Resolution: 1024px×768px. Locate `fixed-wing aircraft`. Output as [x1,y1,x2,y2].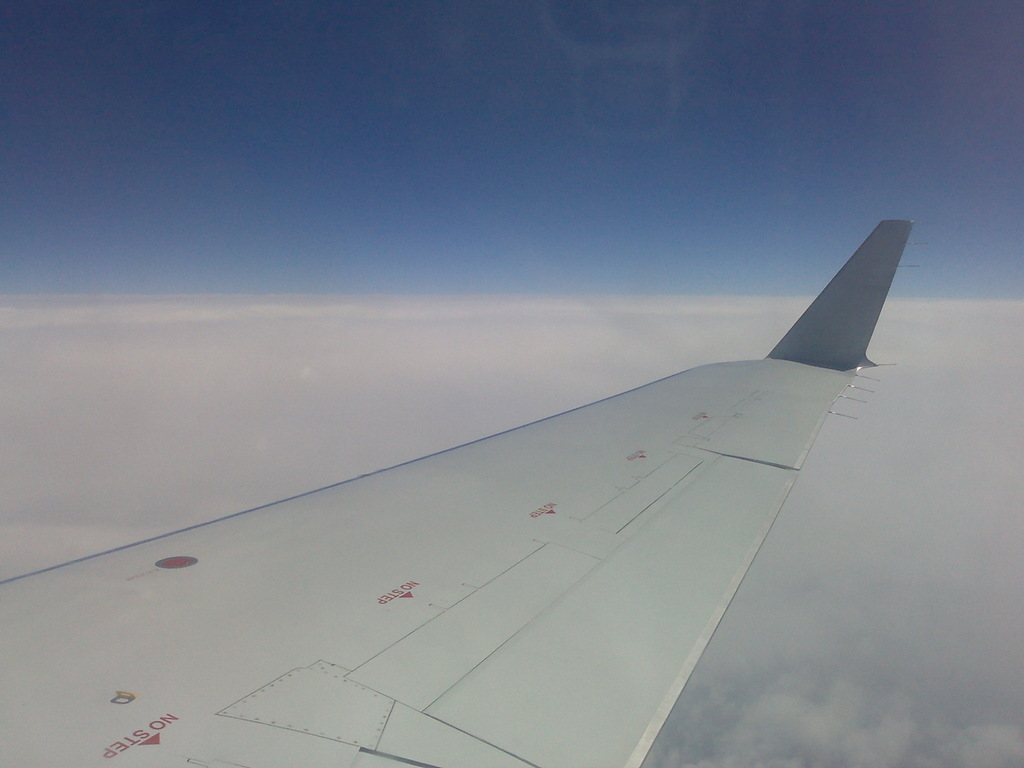
[0,214,916,767].
